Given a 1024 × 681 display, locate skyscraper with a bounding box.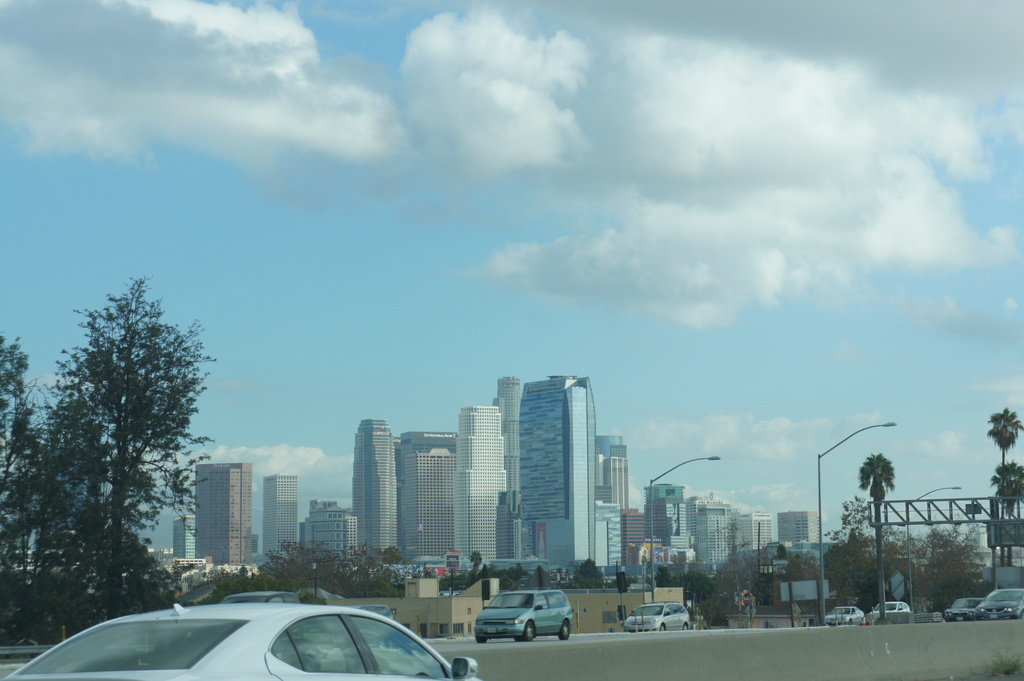
Located: Rect(255, 473, 296, 562).
